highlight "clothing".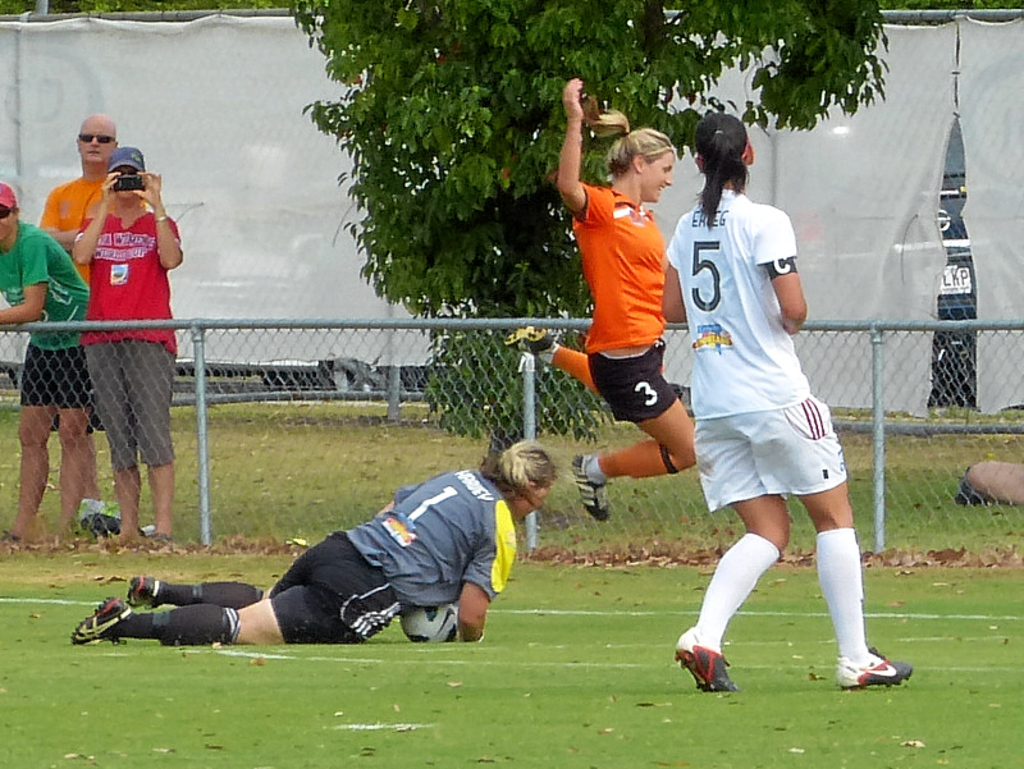
Highlighted region: locate(342, 468, 509, 603).
